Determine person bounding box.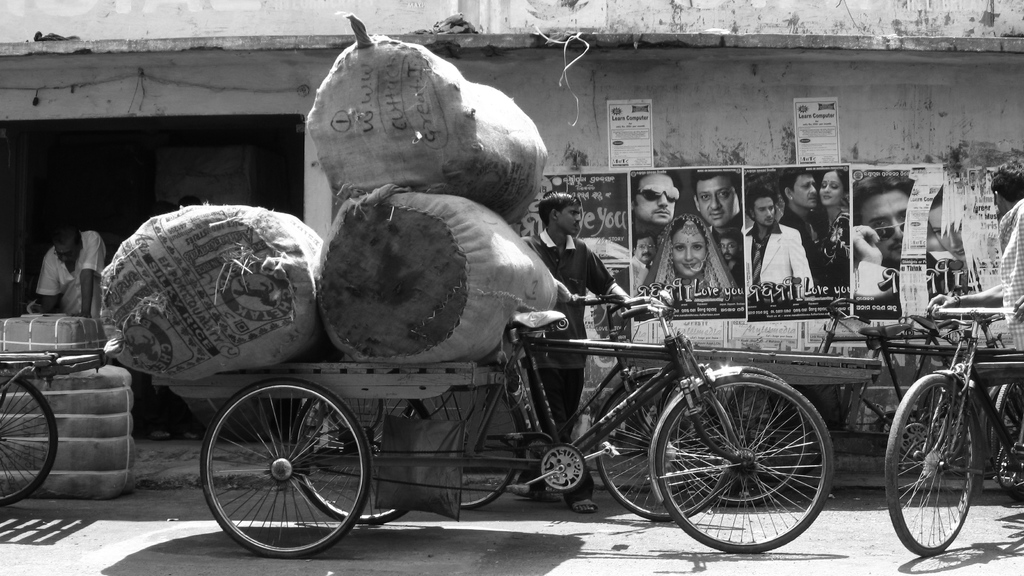
Determined: (left=634, top=174, right=678, bottom=307).
